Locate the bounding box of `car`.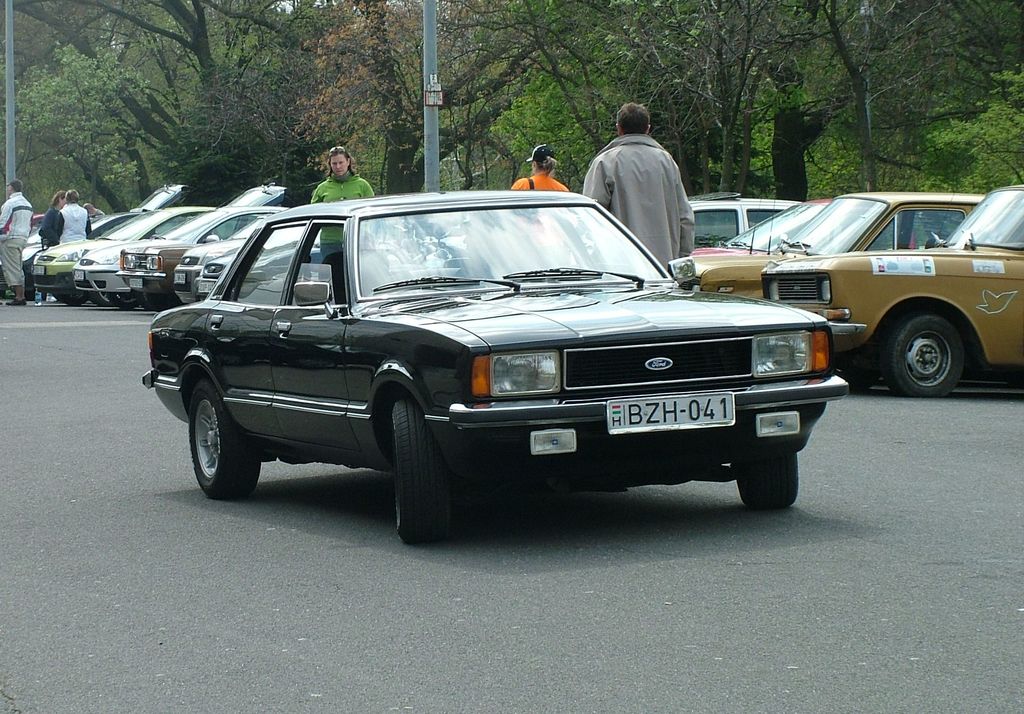
Bounding box: select_region(79, 199, 205, 303).
